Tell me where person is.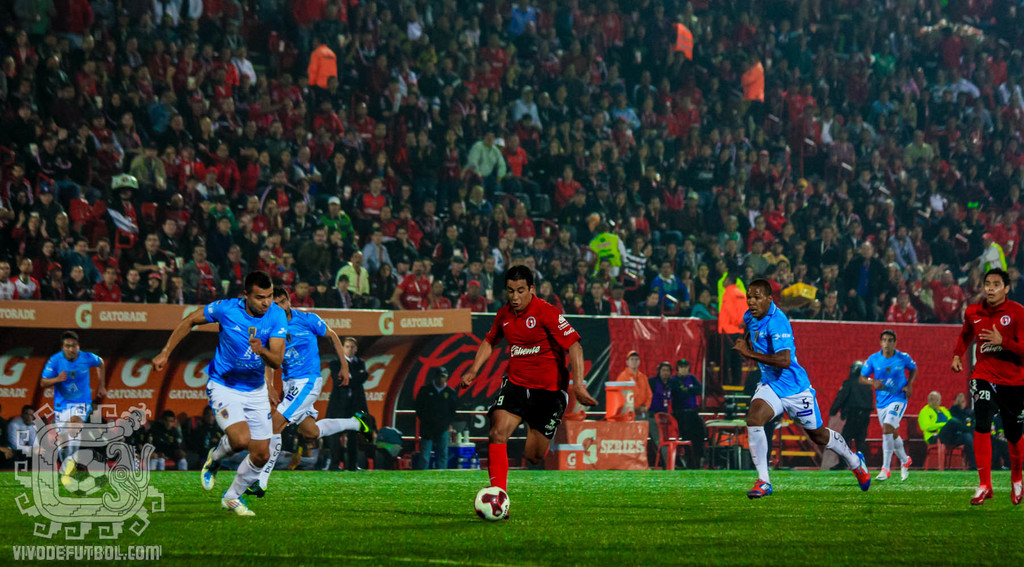
person is at (x1=317, y1=336, x2=371, y2=474).
